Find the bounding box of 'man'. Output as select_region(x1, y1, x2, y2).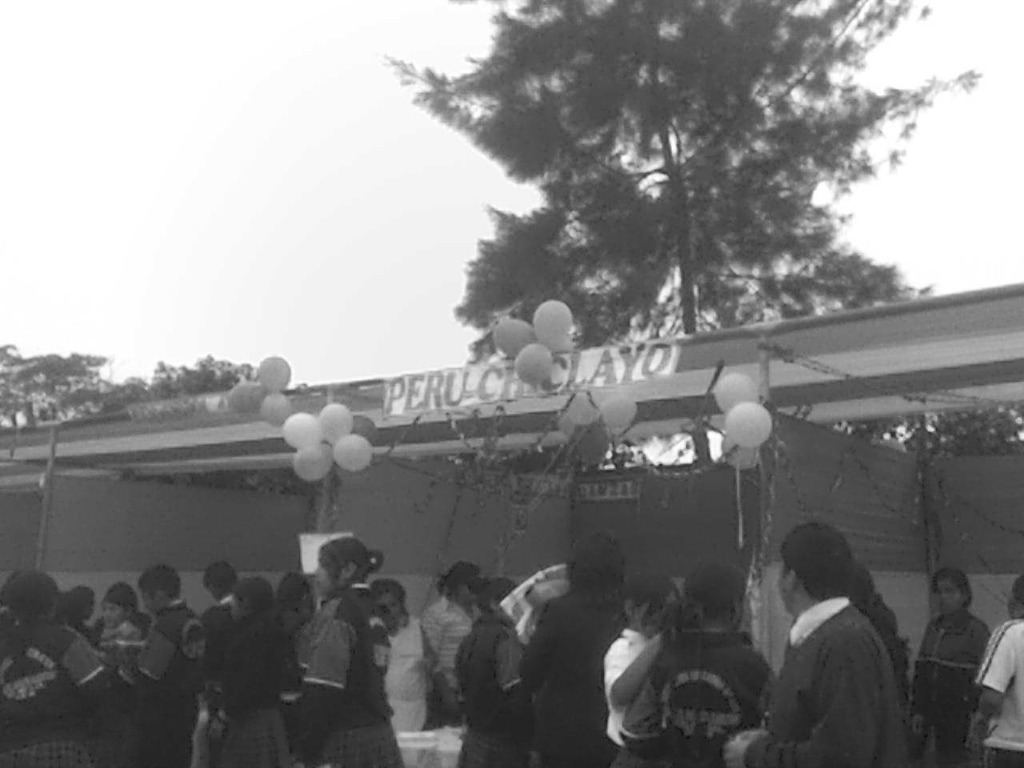
select_region(974, 579, 1023, 767).
